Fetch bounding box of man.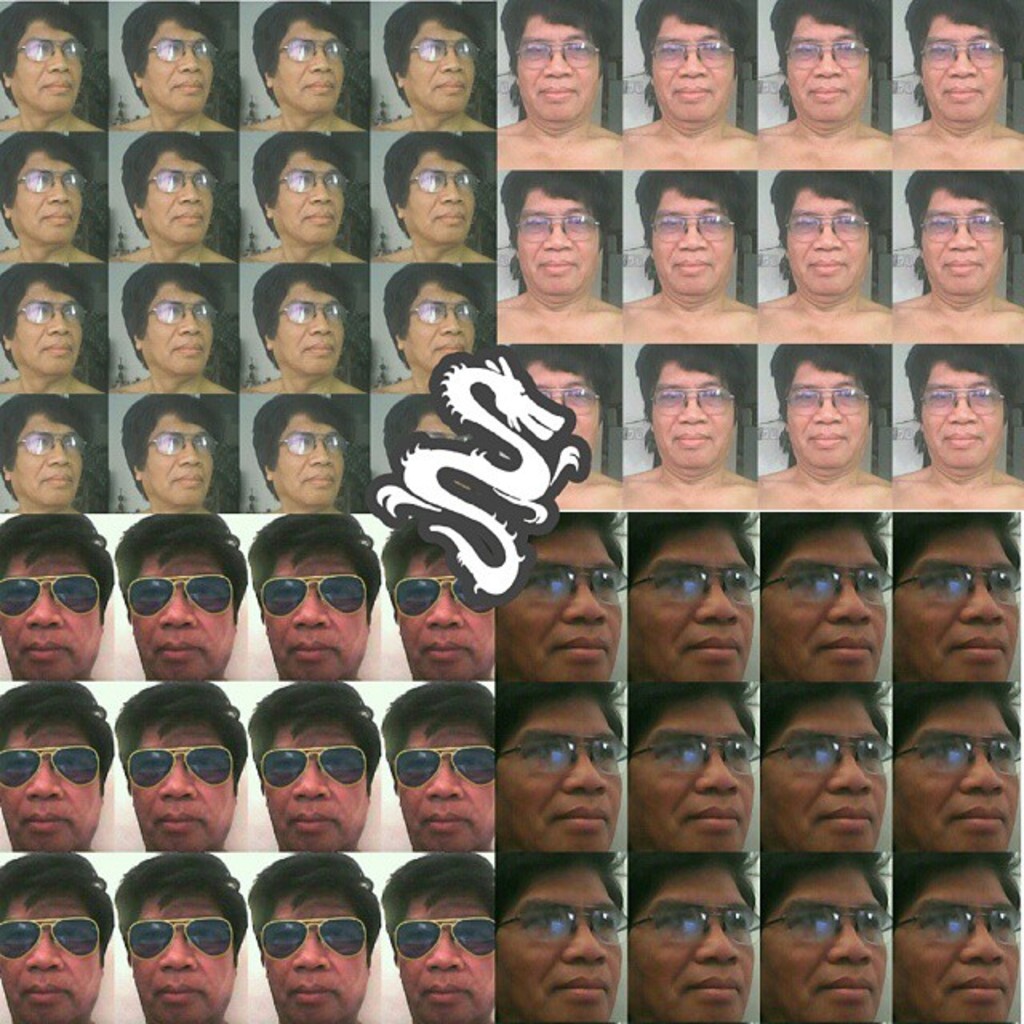
Bbox: 494,0,624,173.
